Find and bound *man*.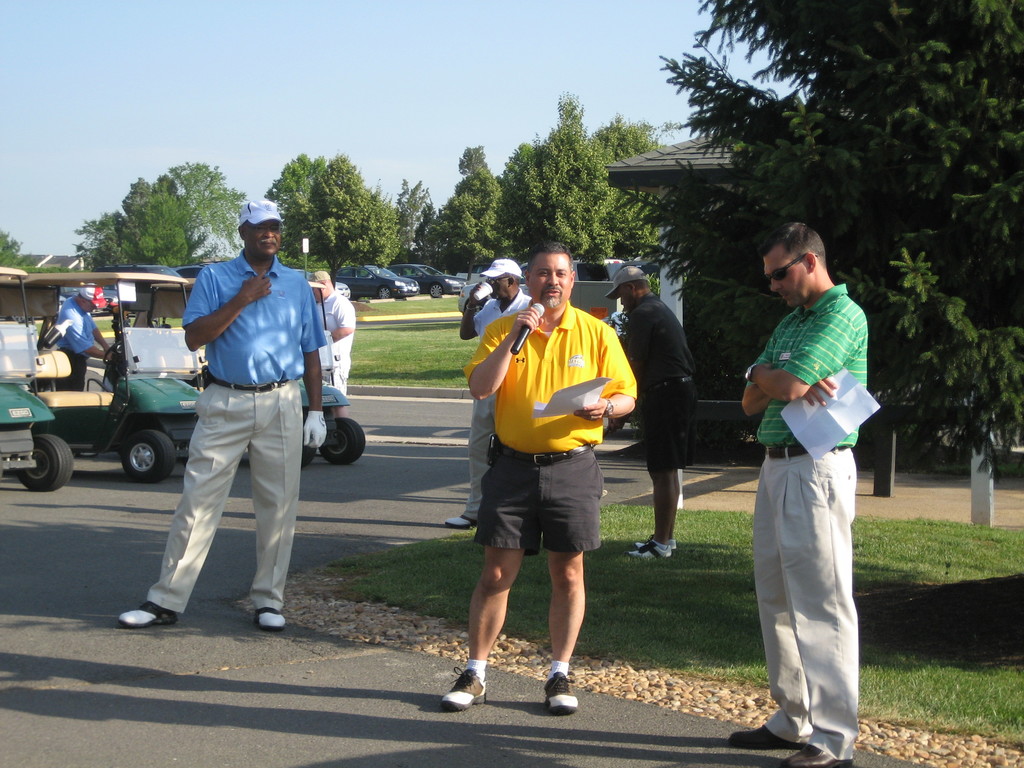
Bound: left=599, top=260, right=703, bottom=561.
